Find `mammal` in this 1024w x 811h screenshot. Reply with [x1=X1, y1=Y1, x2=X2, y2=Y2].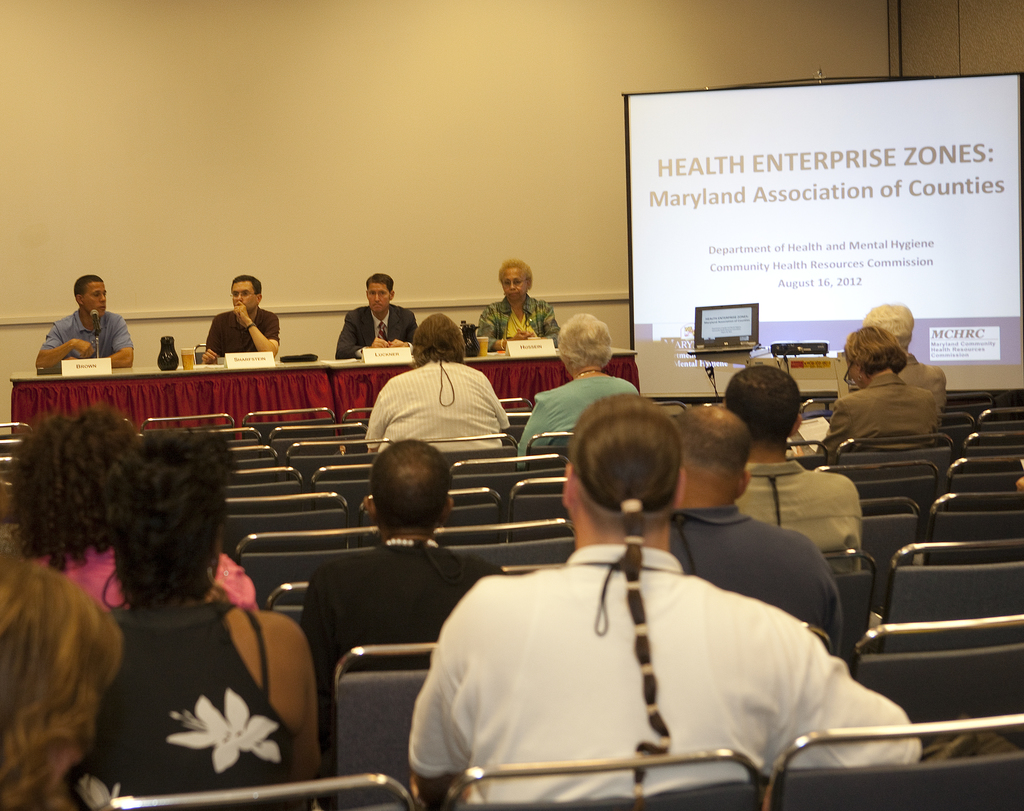
[x1=333, y1=272, x2=420, y2=361].
